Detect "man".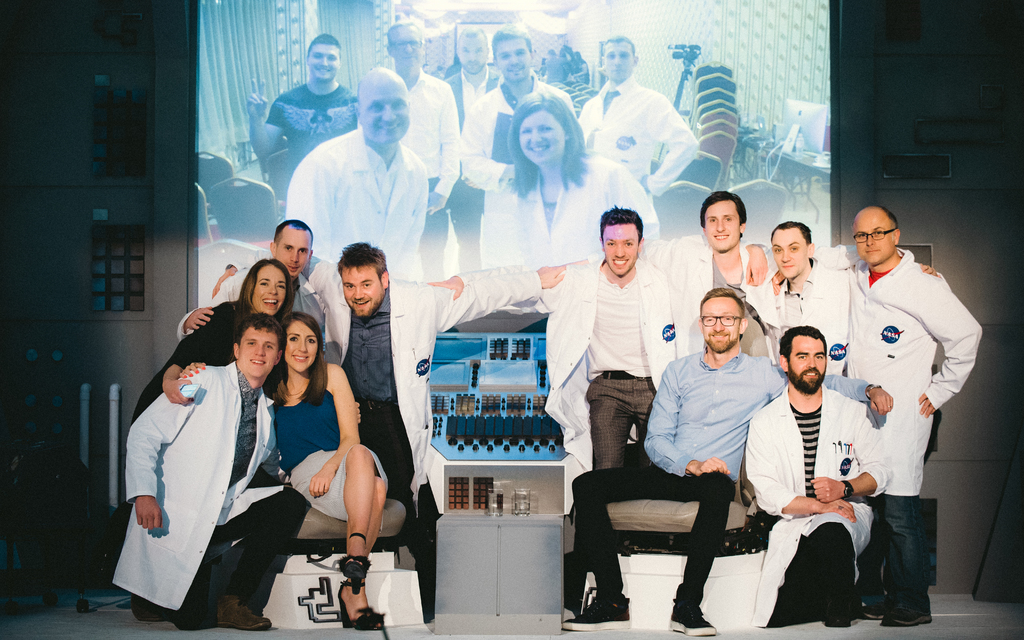
Detected at BBox(755, 218, 939, 385).
